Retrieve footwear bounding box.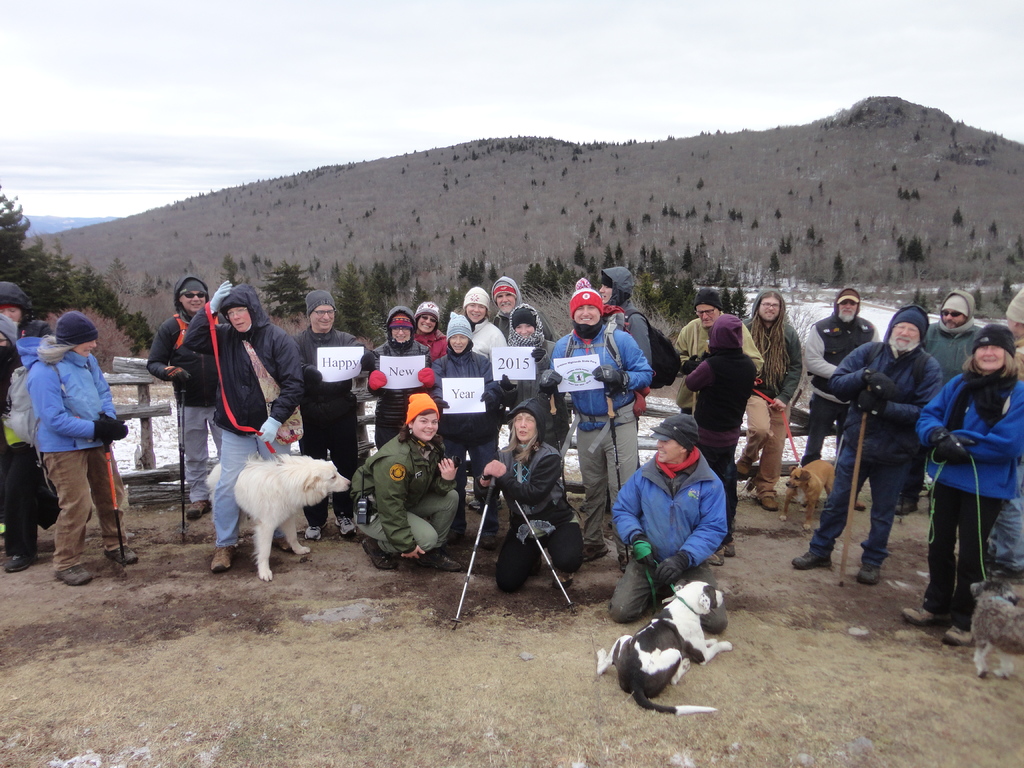
Bounding box: locate(792, 550, 833, 570).
